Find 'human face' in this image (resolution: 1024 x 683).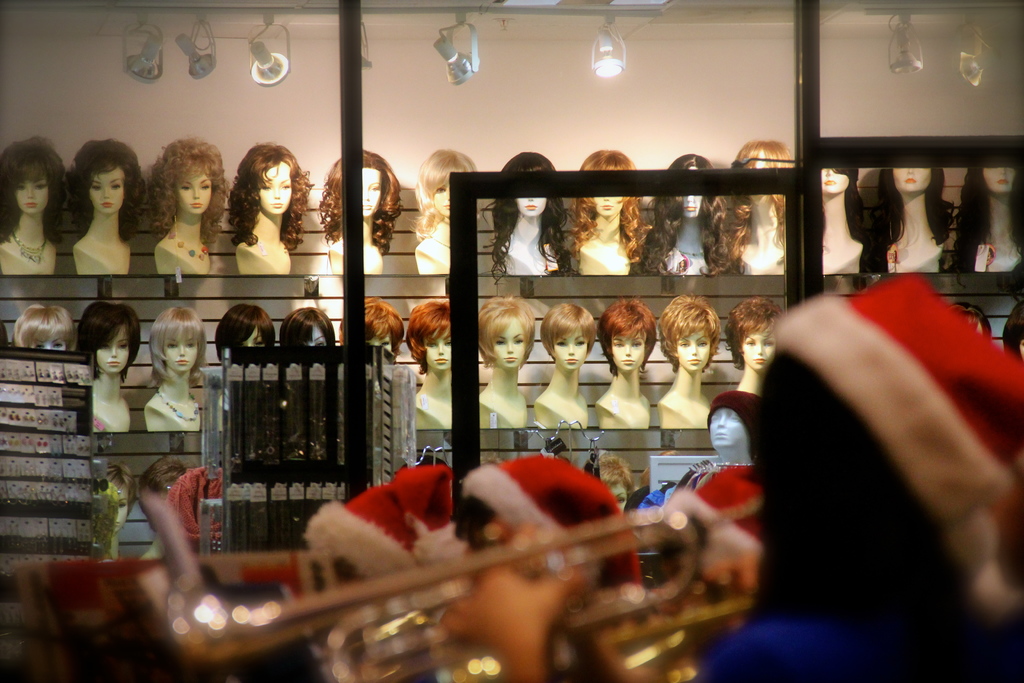
pyautogui.locateOnScreen(708, 410, 745, 445).
